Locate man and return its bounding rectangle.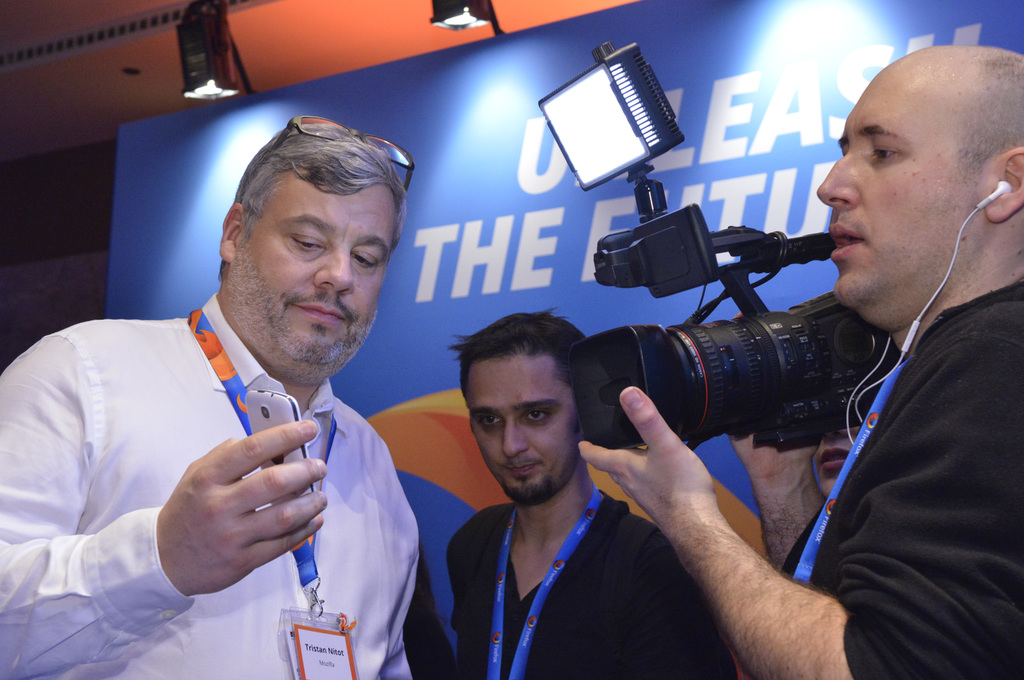
{"left": 577, "top": 47, "right": 1023, "bottom": 679}.
